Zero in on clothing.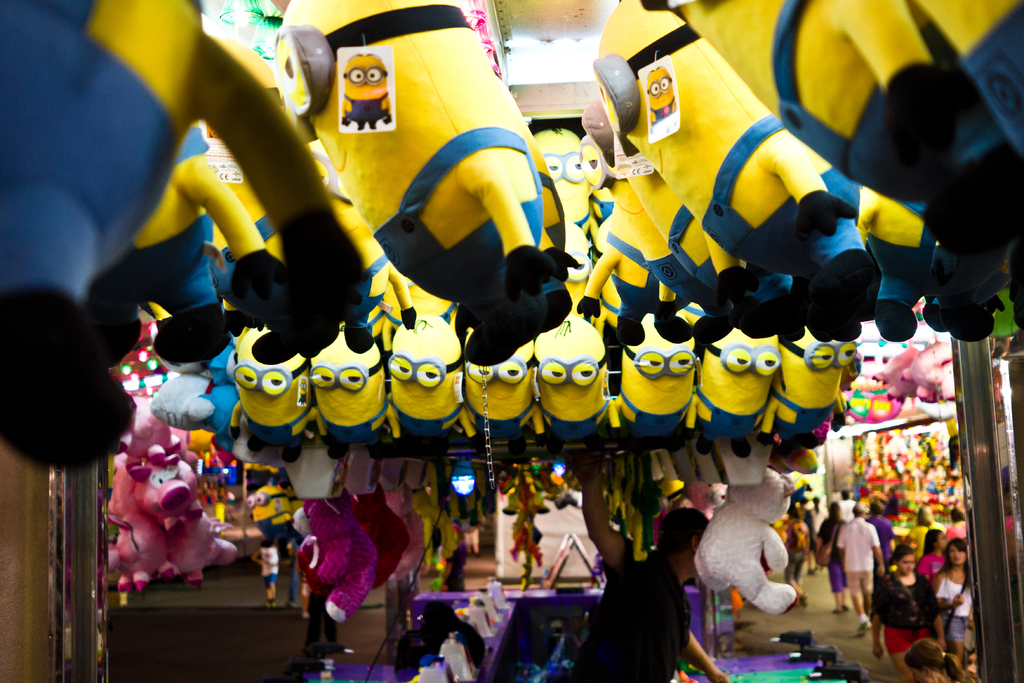
Zeroed in: x1=593, y1=507, x2=707, y2=676.
